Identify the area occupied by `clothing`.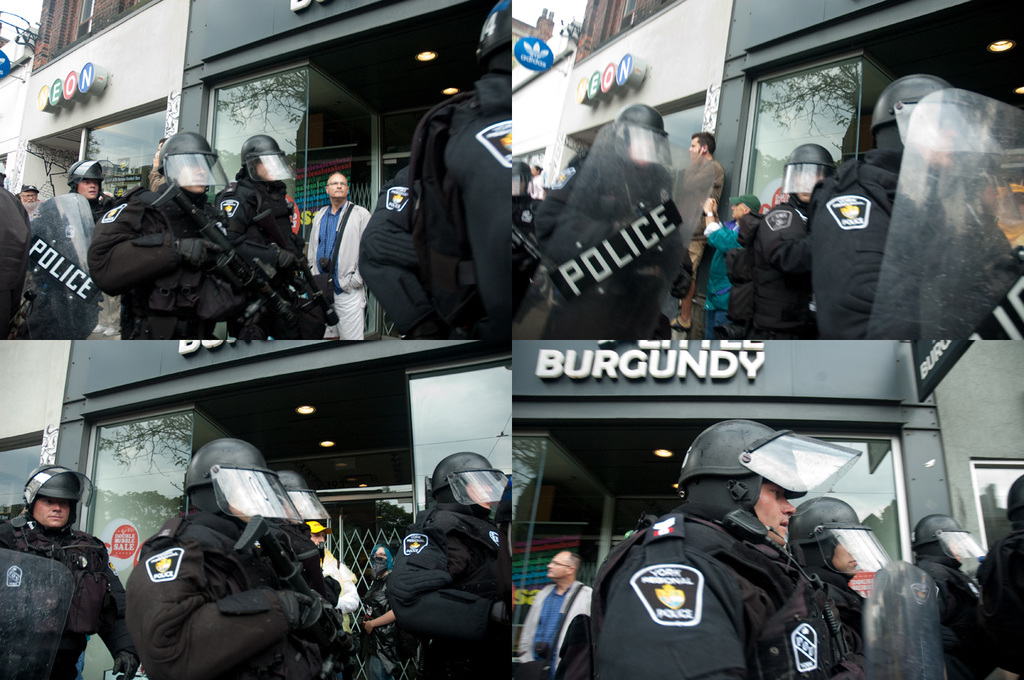
Area: 919,556,979,678.
